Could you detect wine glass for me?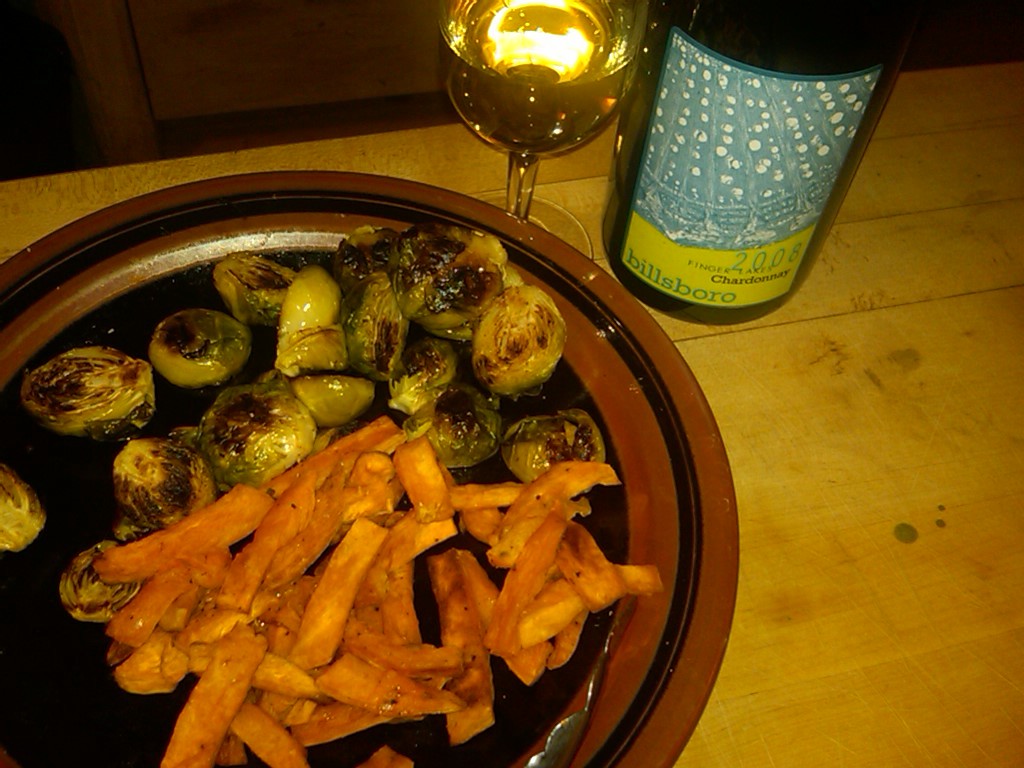
Detection result: {"x1": 443, "y1": 0, "x2": 643, "y2": 263}.
